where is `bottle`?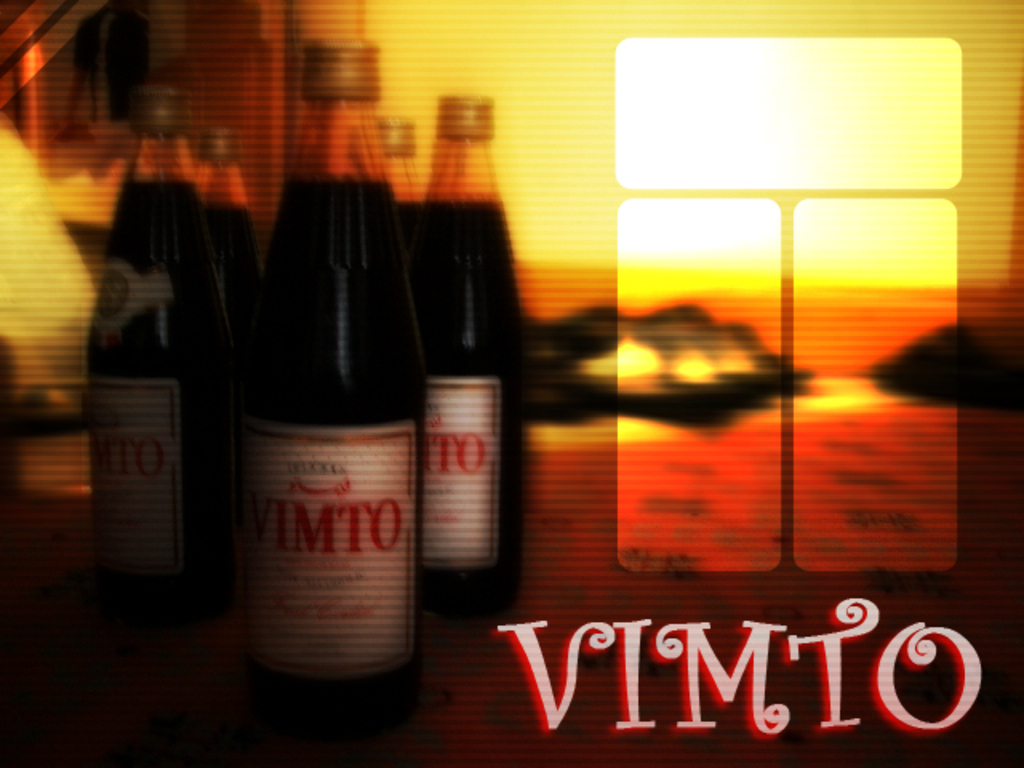
(left=376, top=110, right=442, bottom=298).
